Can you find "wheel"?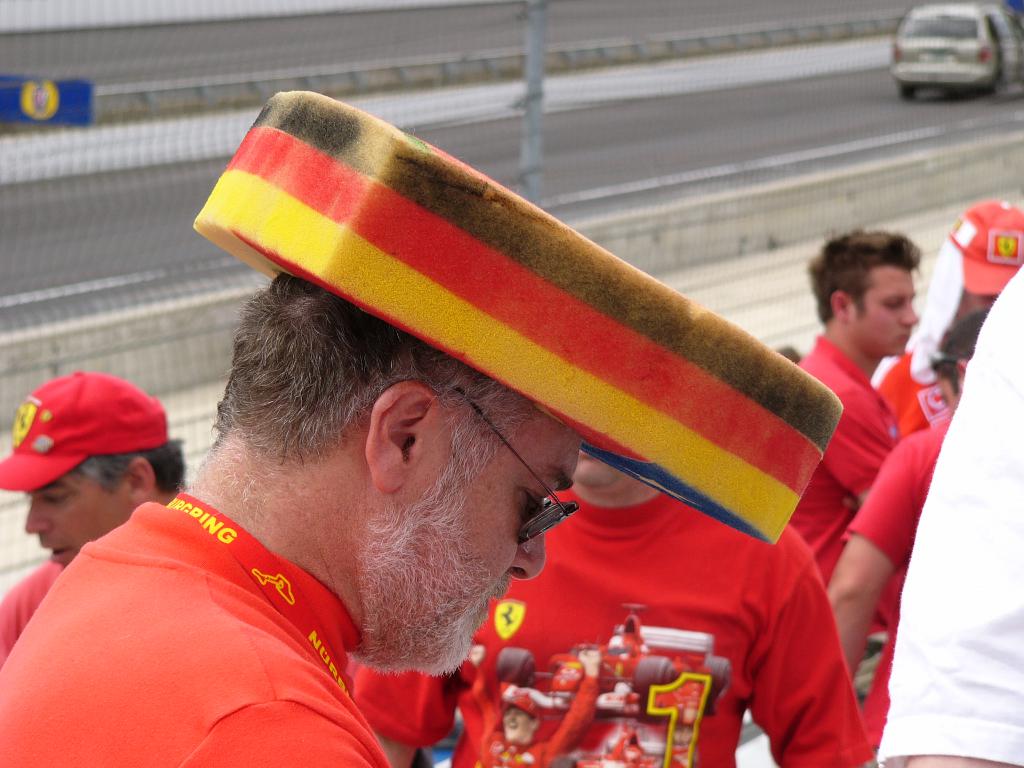
Yes, bounding box: {"left": 483, "top": 644, "right": 534, "bottom": 712}.
